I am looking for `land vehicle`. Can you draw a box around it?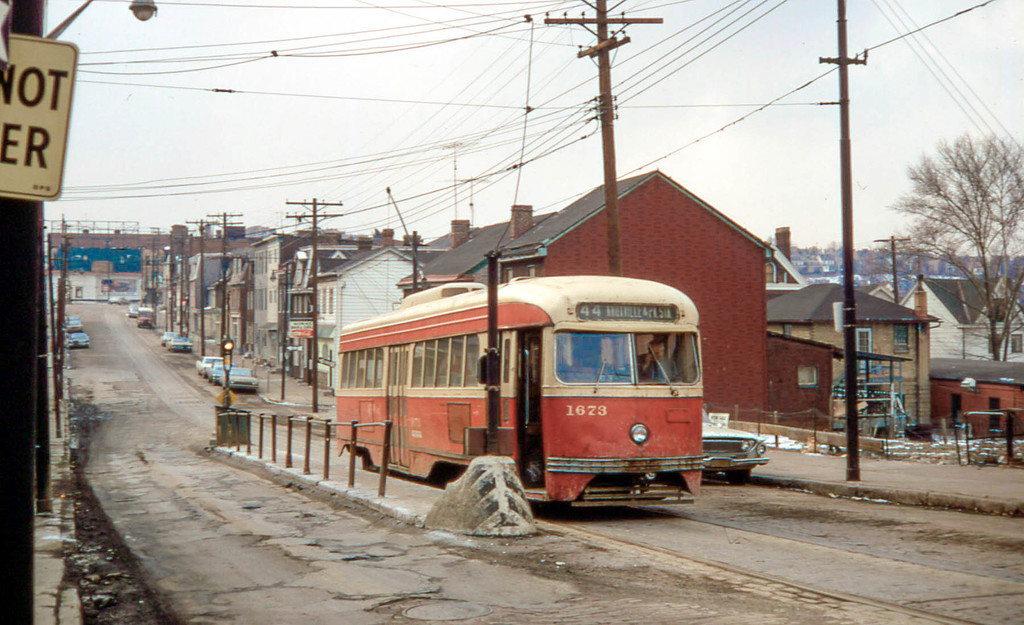
Sure, the bounding box is l=316, t=283, r=745, b=522.
